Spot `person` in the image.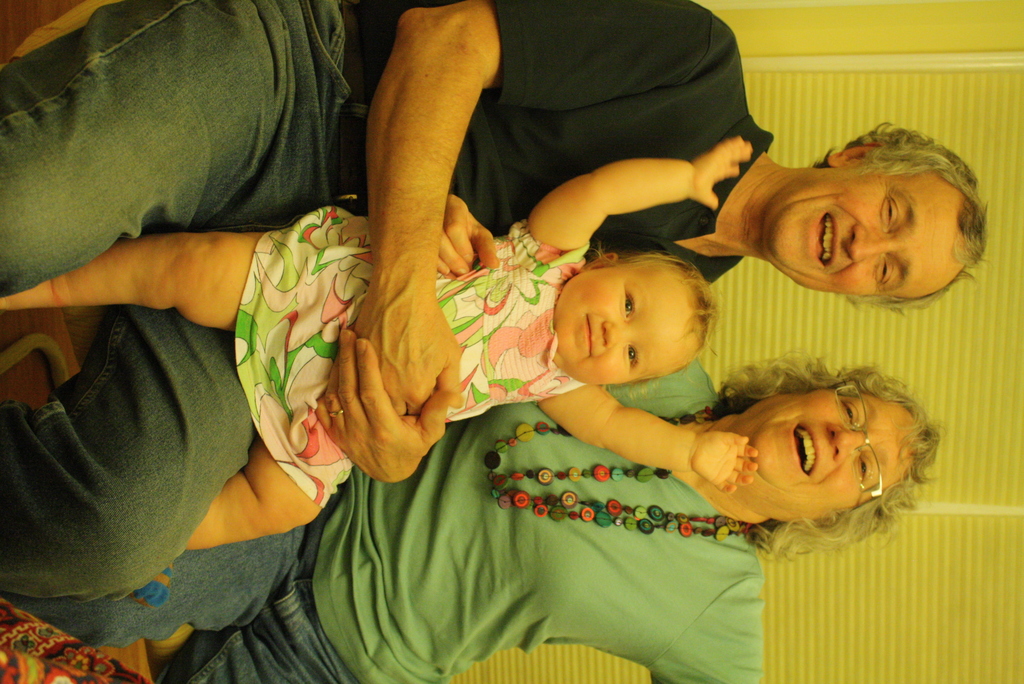
`person` found at {"x1": 0, "y1": 0, "x2": 989, "y2": 607}.
